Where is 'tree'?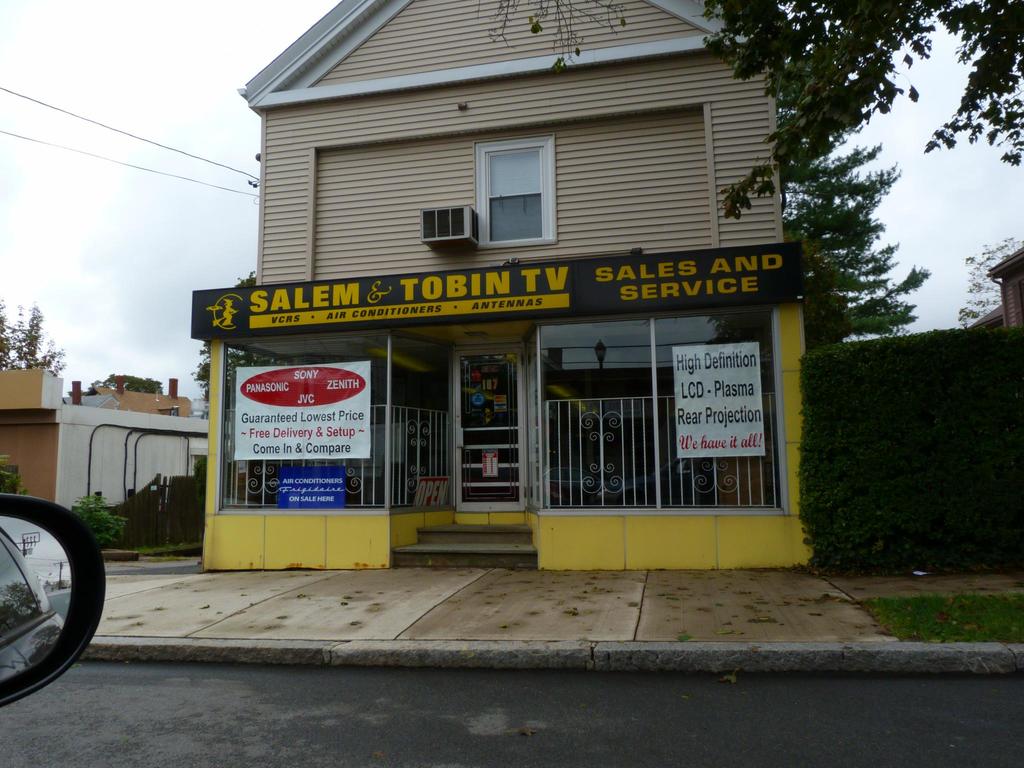
771,97,940,352.
